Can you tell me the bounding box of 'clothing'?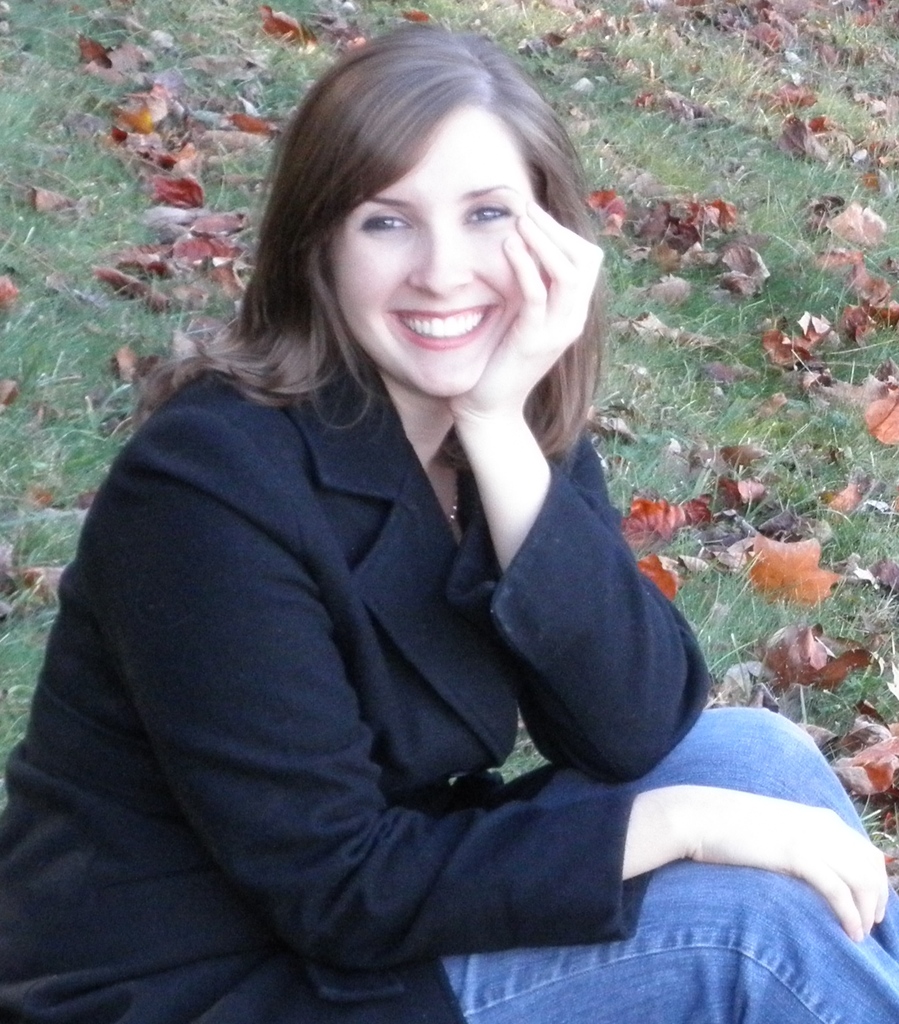
box=[0, 342, 898, 1023].
